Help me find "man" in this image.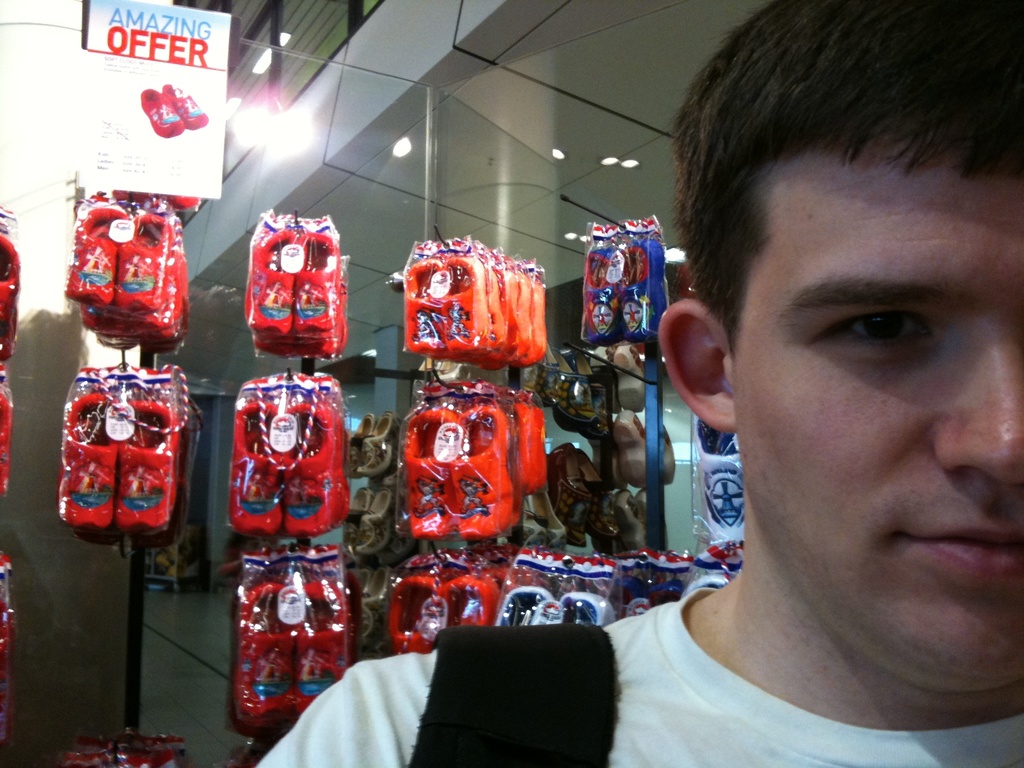
Found it: left=255, top=0, right=1023, bottom=767.
